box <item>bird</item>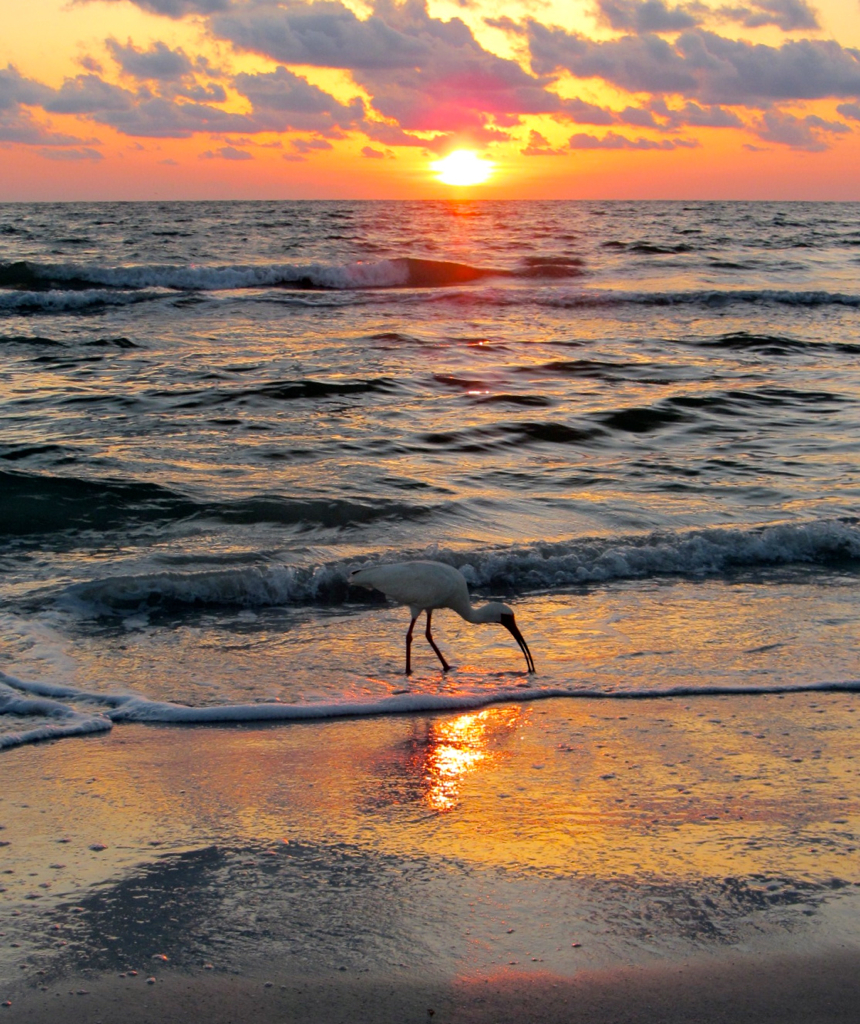
crop(331, 559, 528, 686)
